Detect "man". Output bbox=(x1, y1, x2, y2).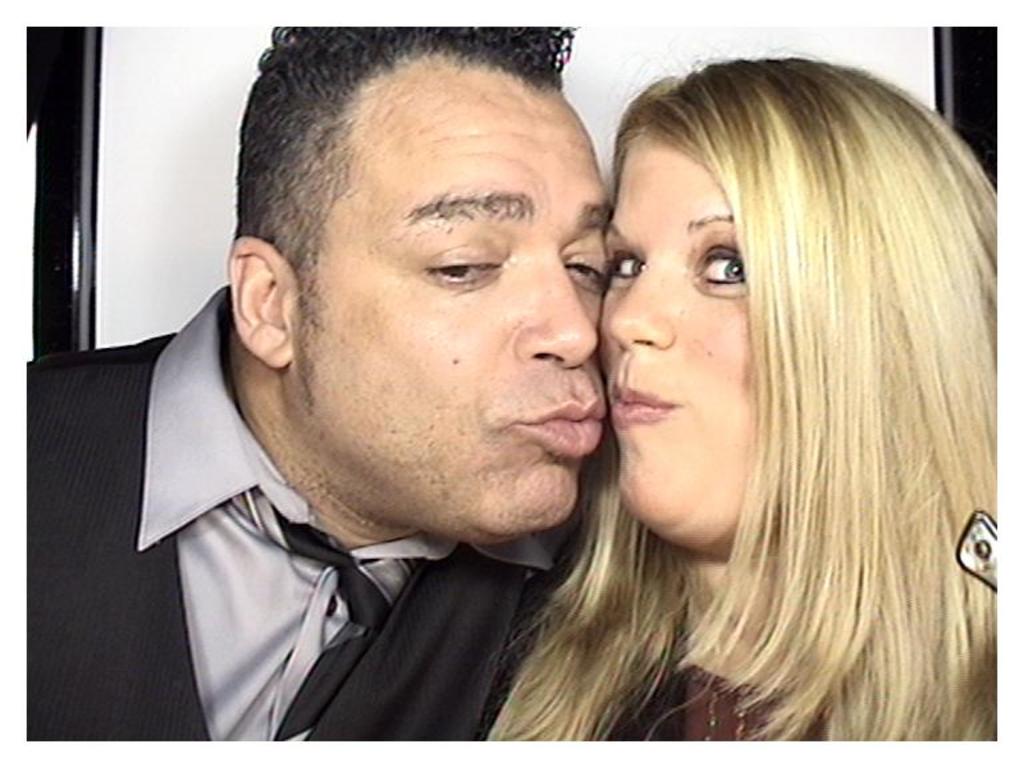
bbox=(25, 25, 608, 740).
